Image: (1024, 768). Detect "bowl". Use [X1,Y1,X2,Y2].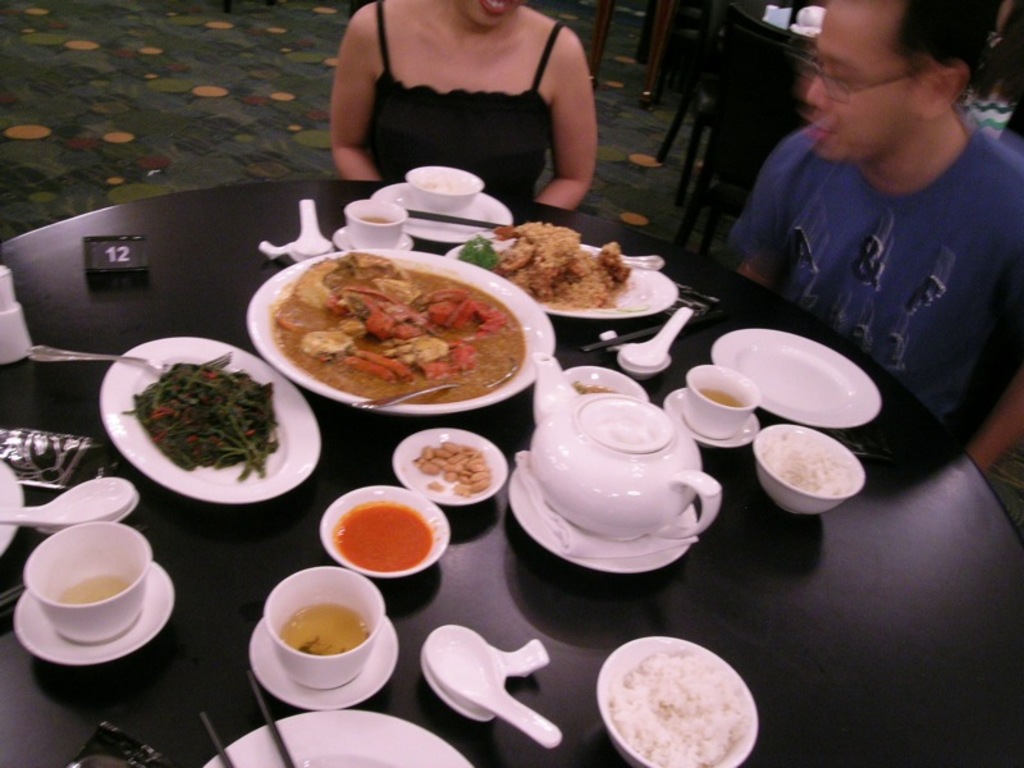
[595,635,758,767].
